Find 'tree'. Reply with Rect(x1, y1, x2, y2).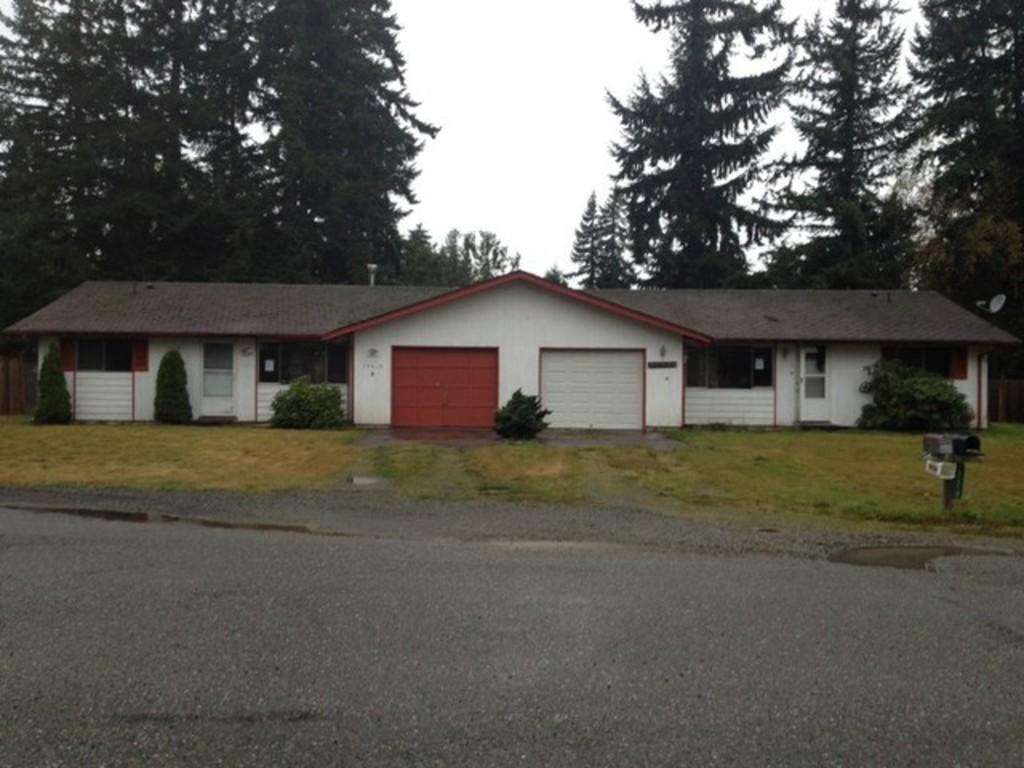
Rect(541, 261, 573, 288).
